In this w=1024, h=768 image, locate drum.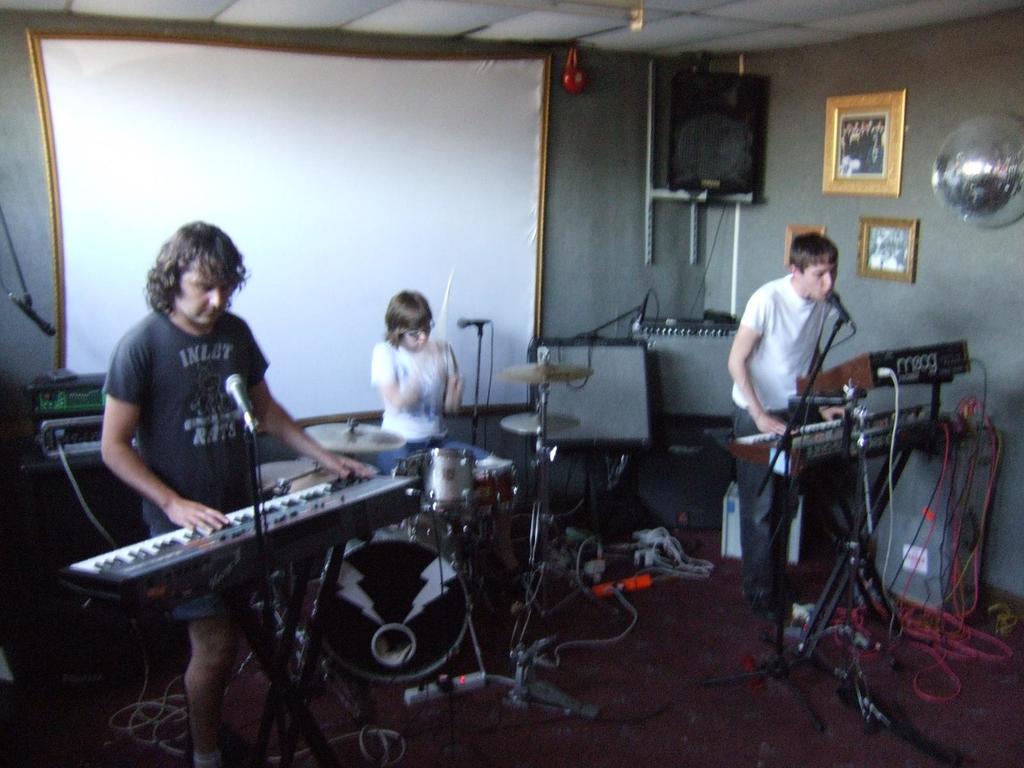
Bounding box: bbox(314, 510, 485, 683).
